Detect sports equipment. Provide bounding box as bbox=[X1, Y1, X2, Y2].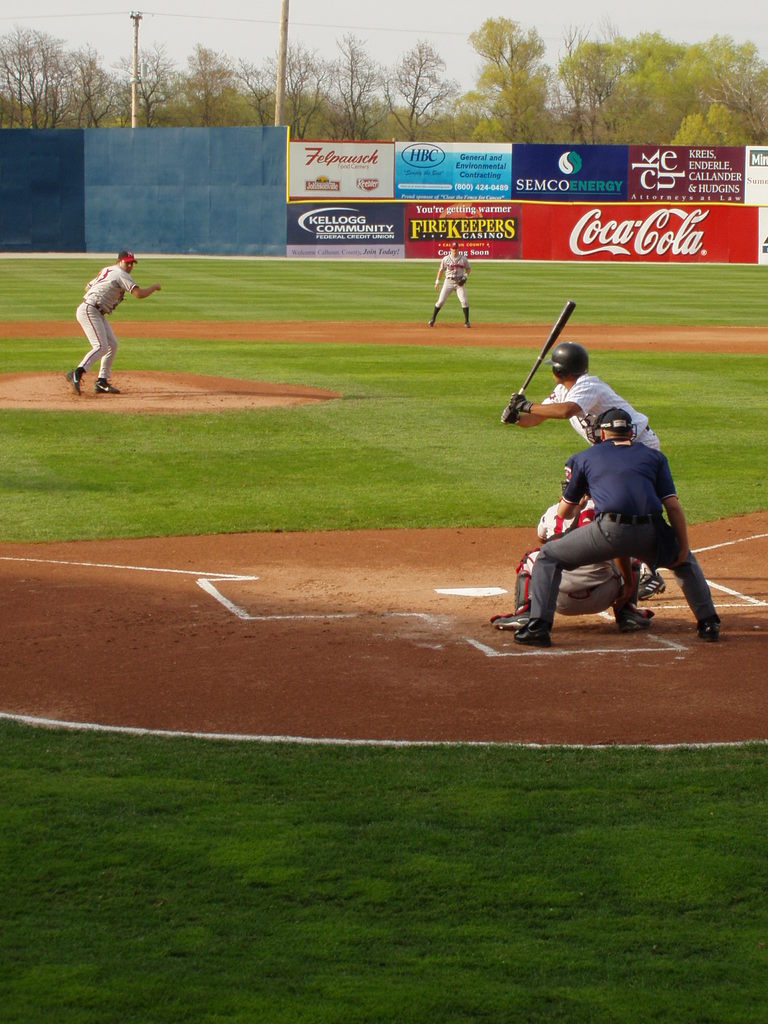
bbox=[547, 342, 589, 379].
